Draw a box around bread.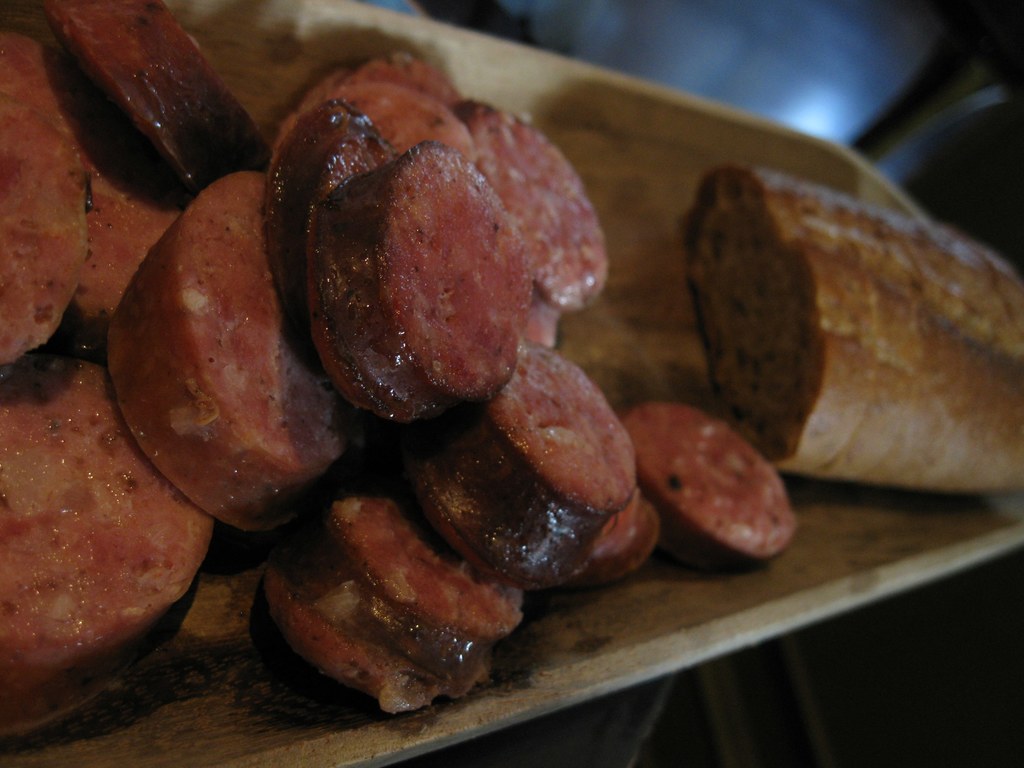
[x1=672, y1=159, x2=1023, y2=492].
